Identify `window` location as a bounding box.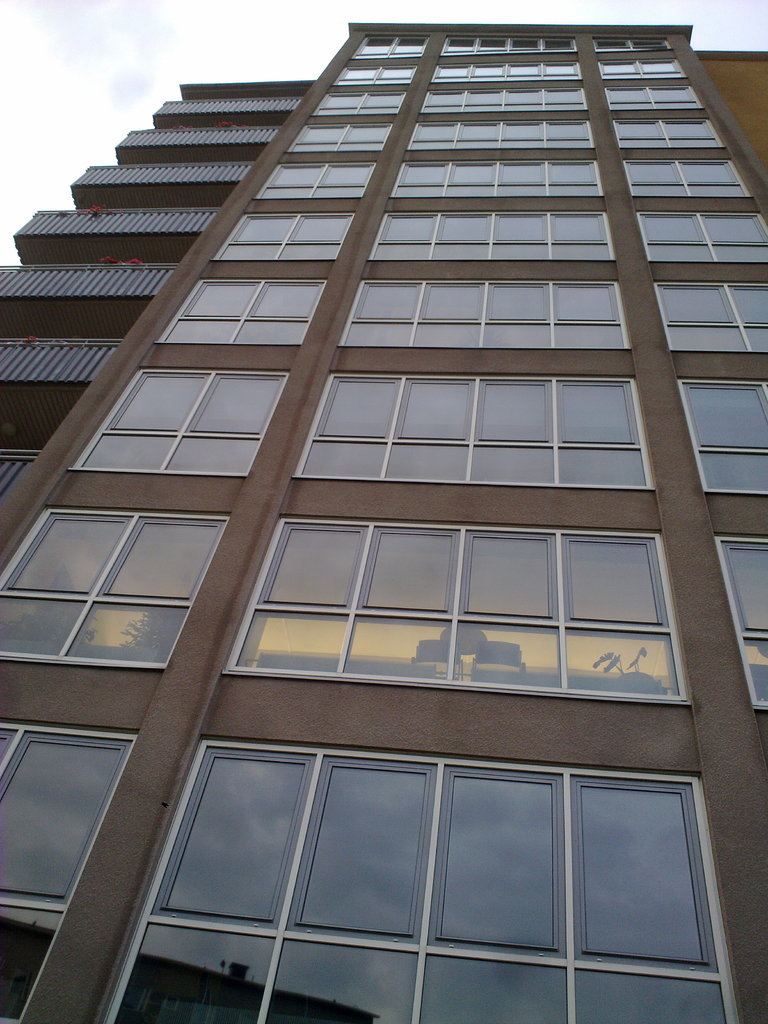
(x1=0, y1=714, x2=128, y2=1020).
